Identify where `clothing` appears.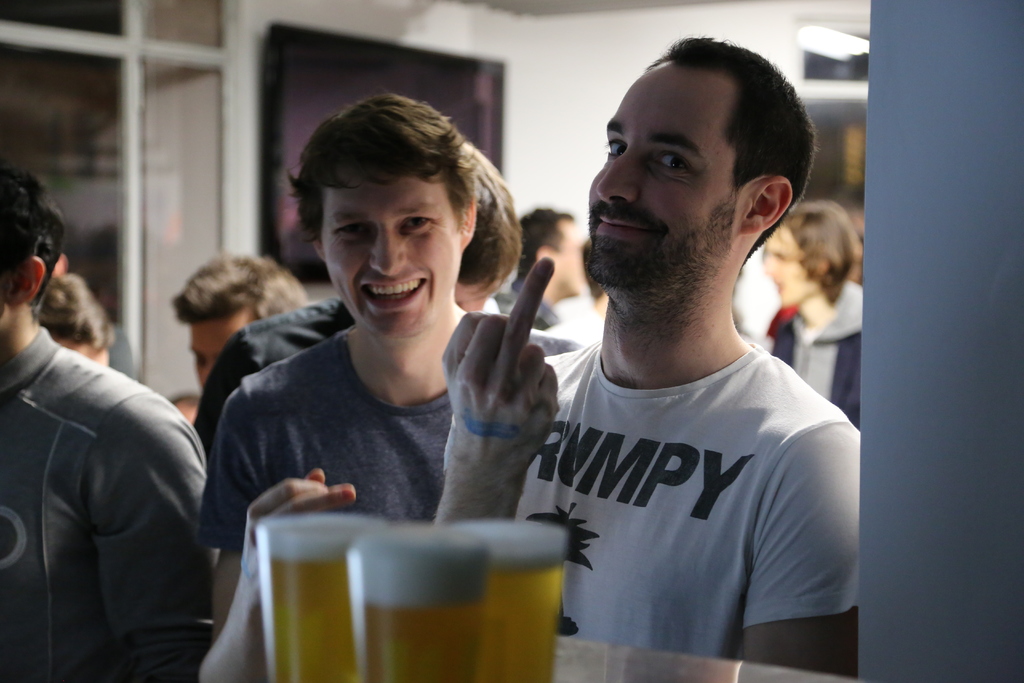
Appears at crop(531, 278, 609, 338).
